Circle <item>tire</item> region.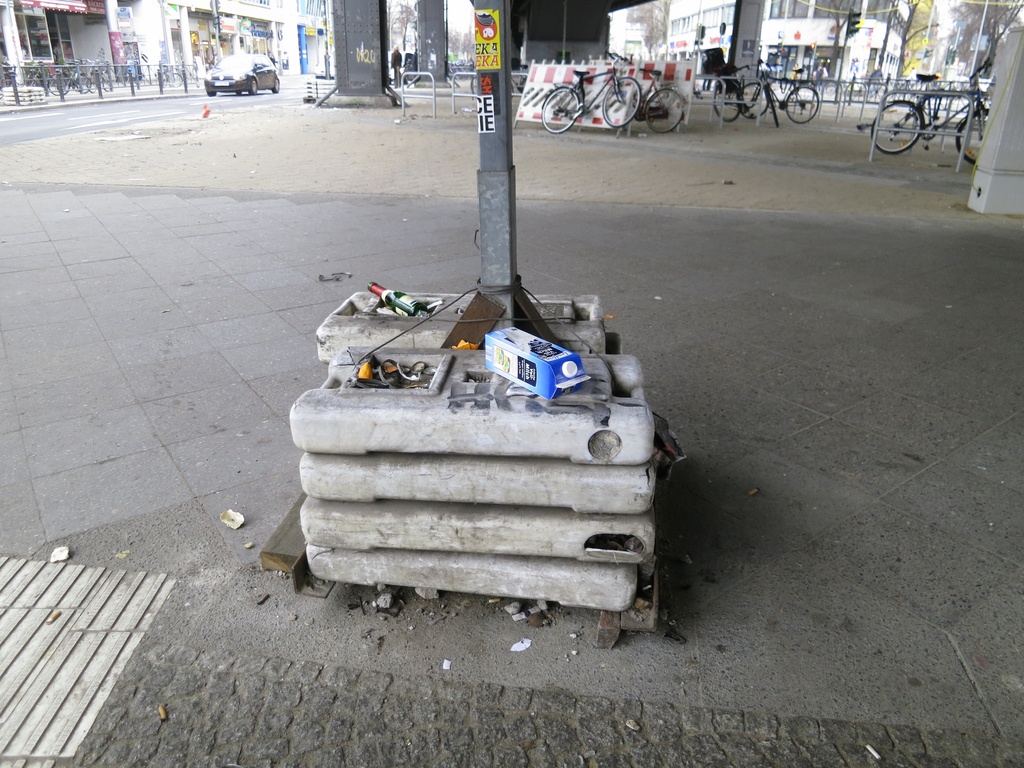
Region: <bbox>739, 83, 775, 121</bbox>.
